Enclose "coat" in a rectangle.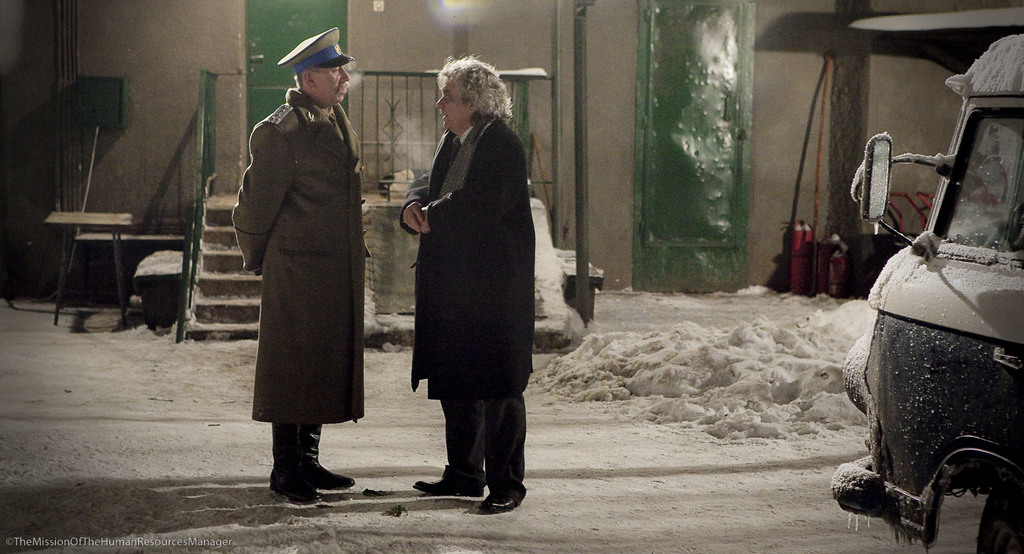
bbox(411, 106, 537, 403).
